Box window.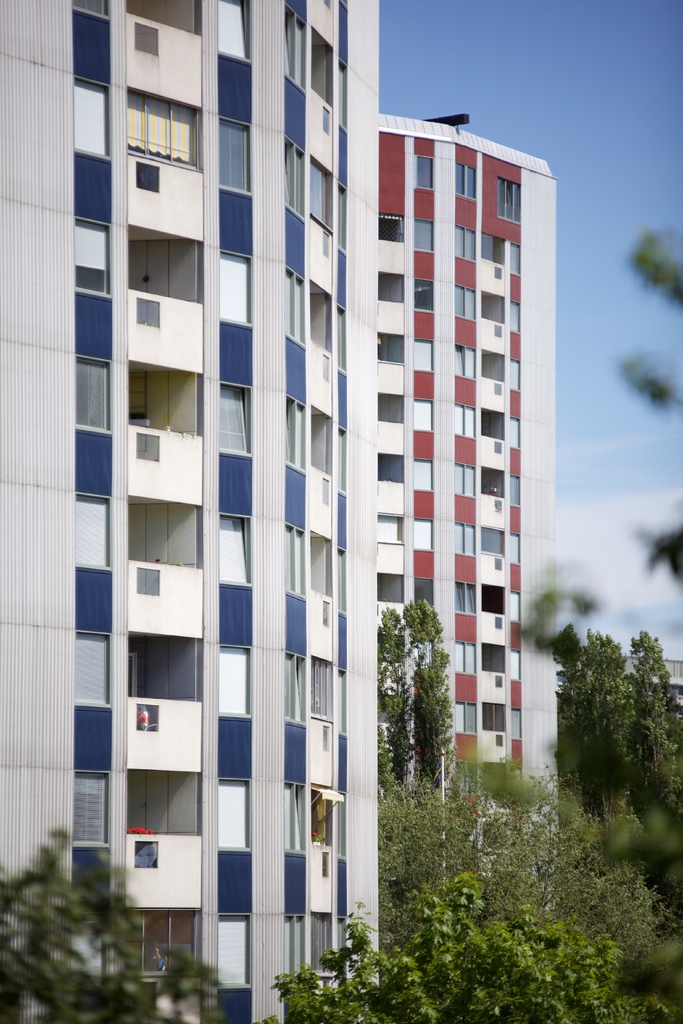
[left=481, top=701, right=506, bottom=733].
